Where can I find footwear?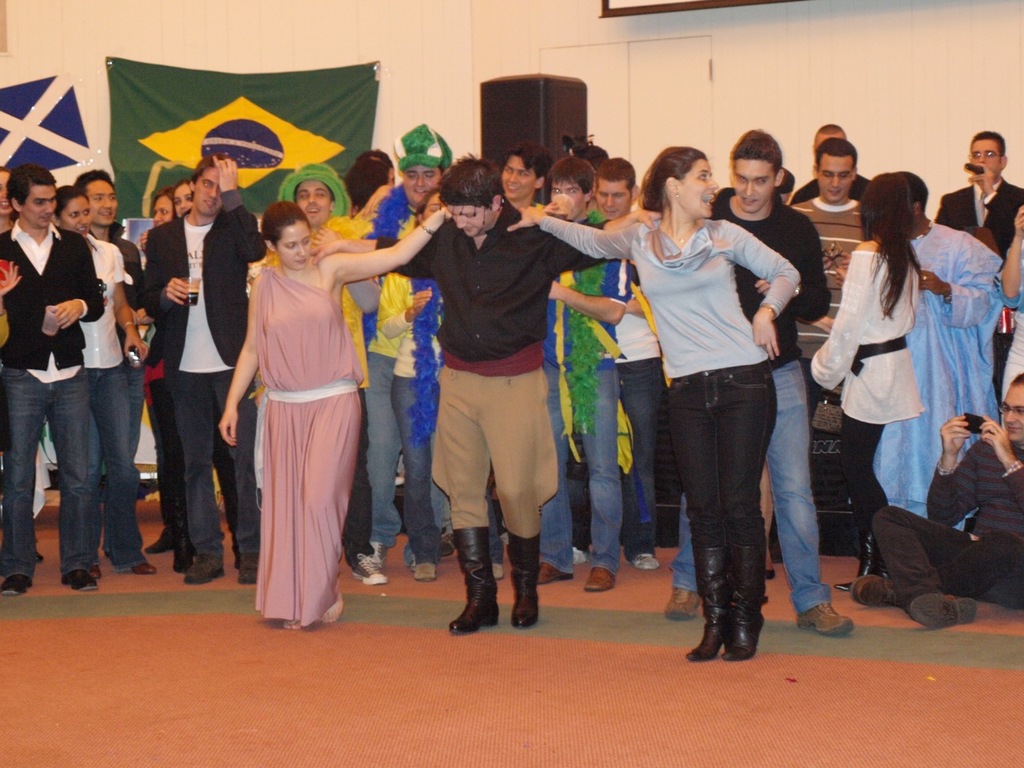
You can find it at left=572, top=544, right=592, bottom=565.
